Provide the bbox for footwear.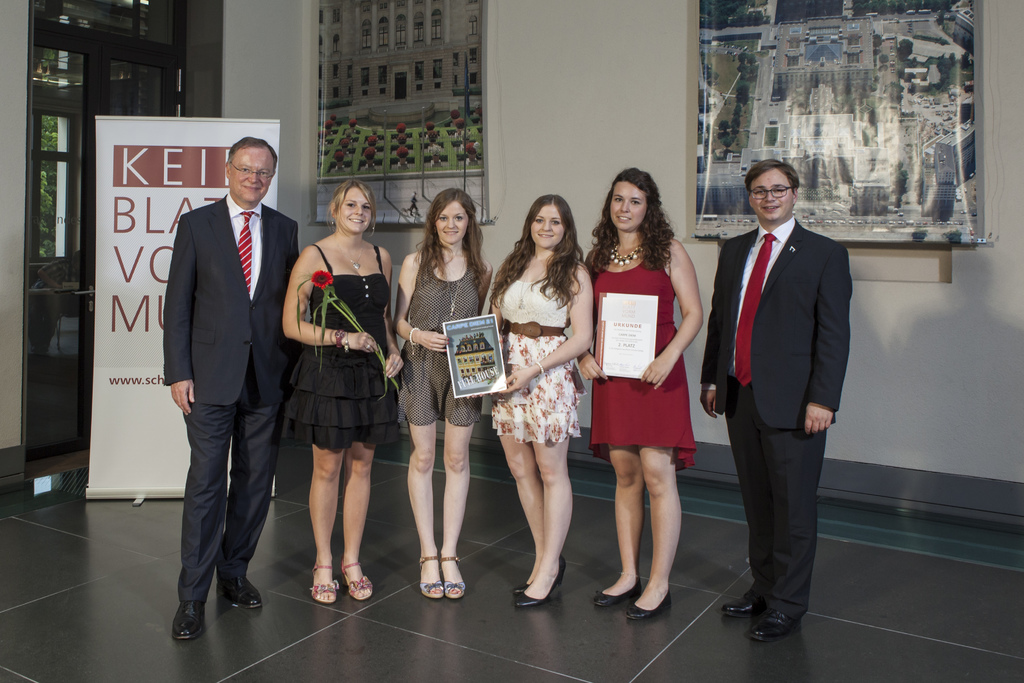
[x1=348, y1=559, x2=370, y2=600].
